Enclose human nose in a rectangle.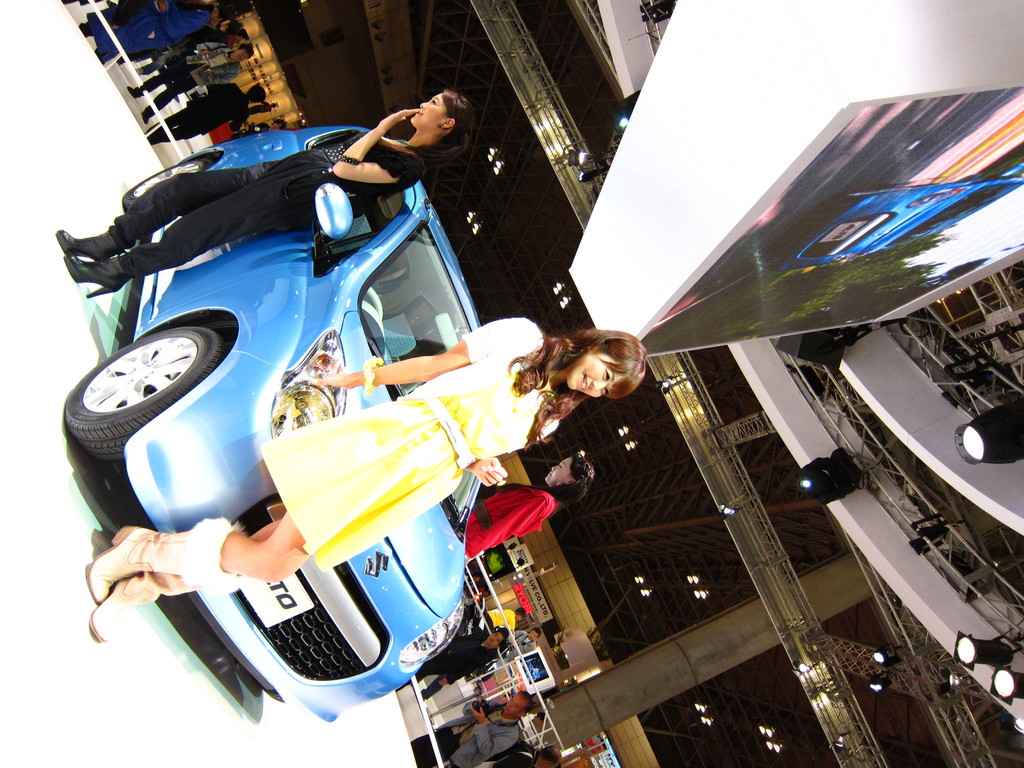
crop(417, 99, 427, 109).
